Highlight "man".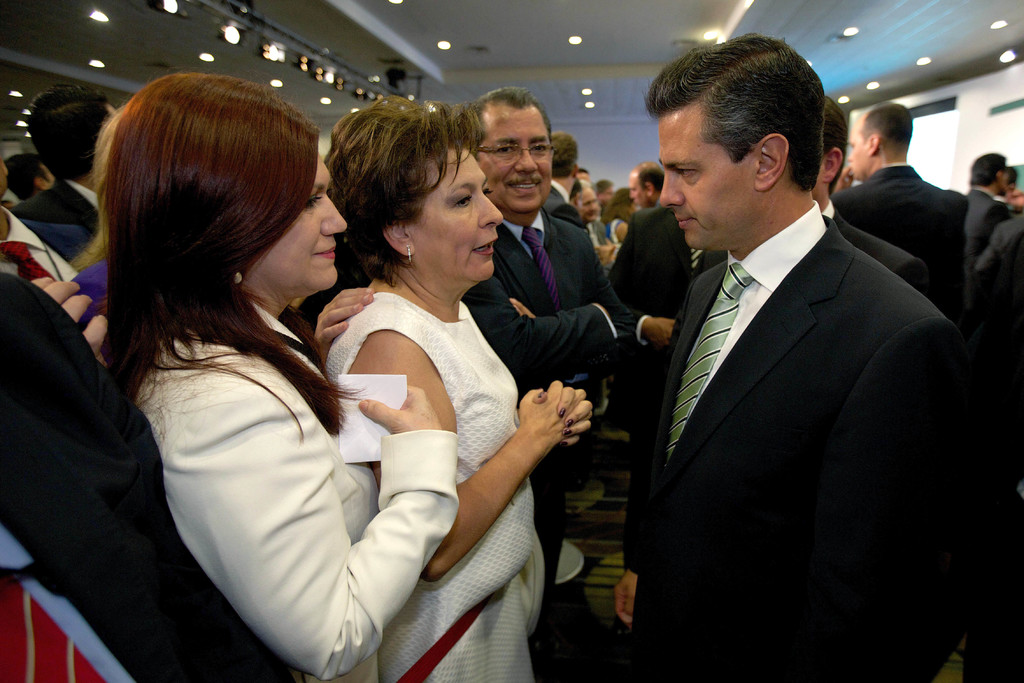
Highlighted region: pyautogui.locateOnScreen(574, 177, 607, 250).
